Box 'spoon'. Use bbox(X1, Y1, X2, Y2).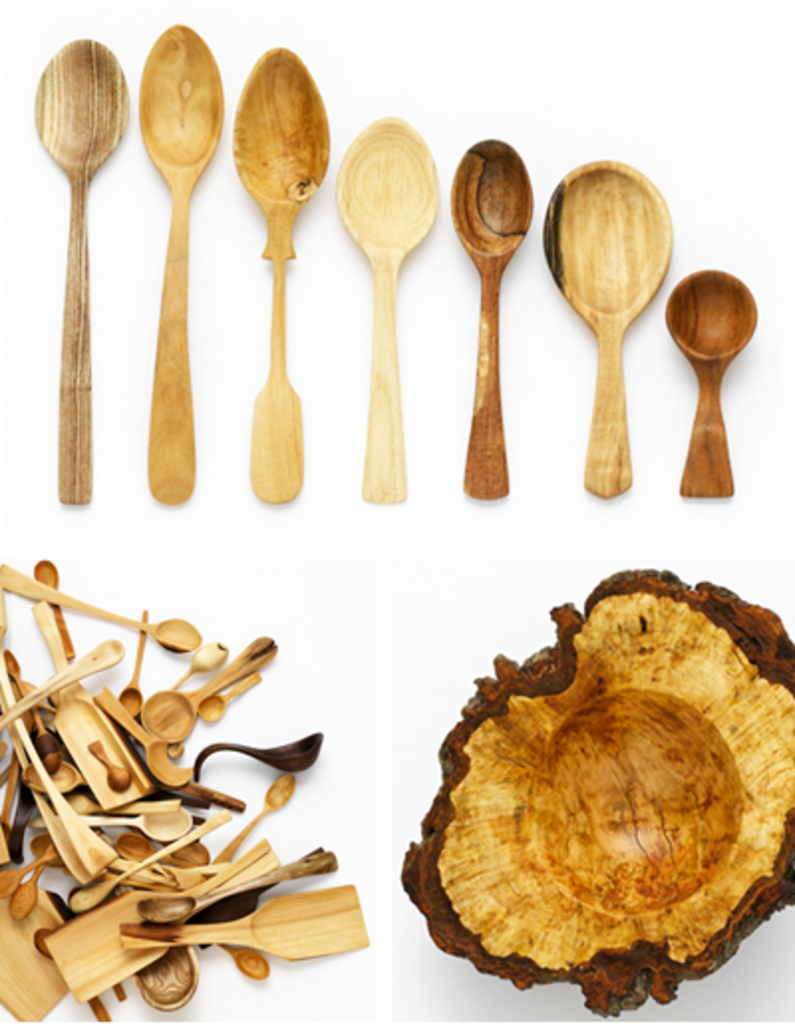
bbox(666, 268, 761, 499).
